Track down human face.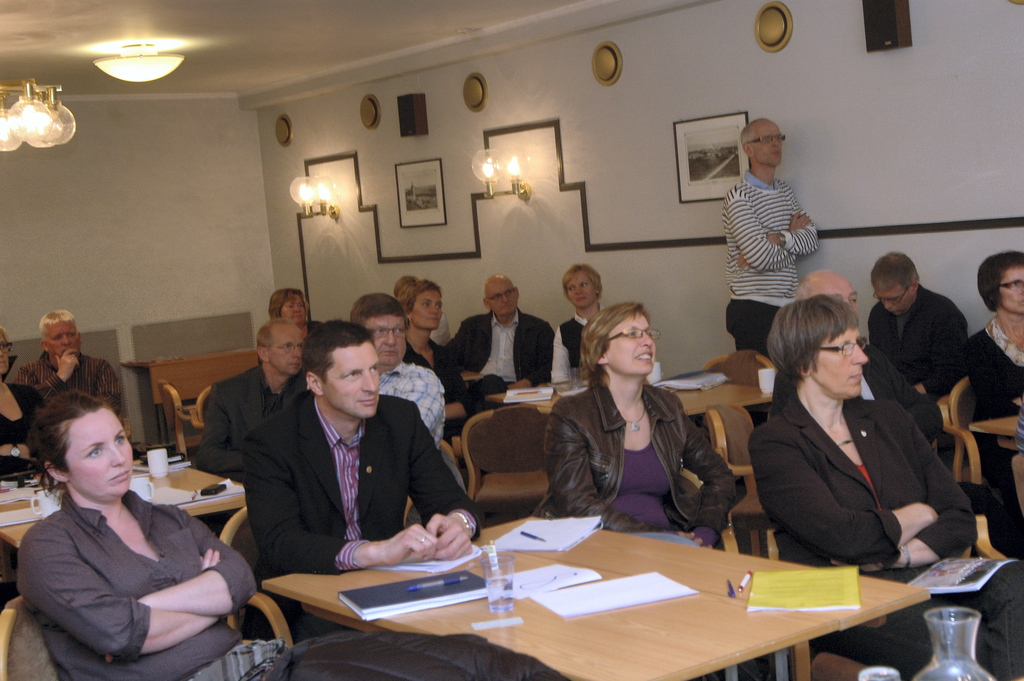
Tracked to (490,284,518,315).
